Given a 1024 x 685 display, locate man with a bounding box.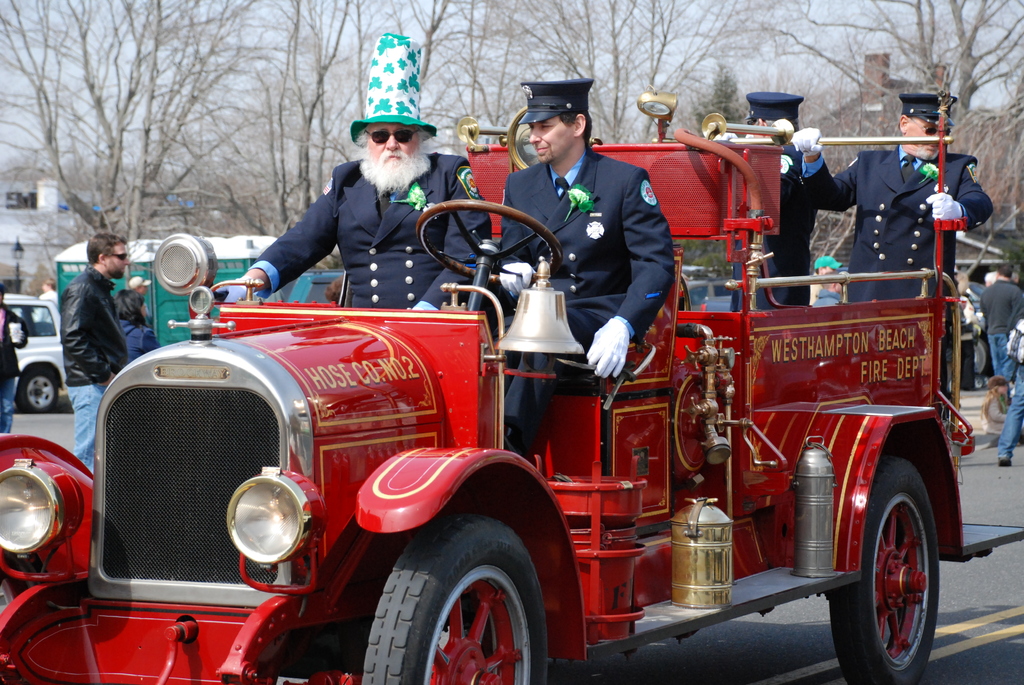
Located: region(38, 279, 58, 326).
